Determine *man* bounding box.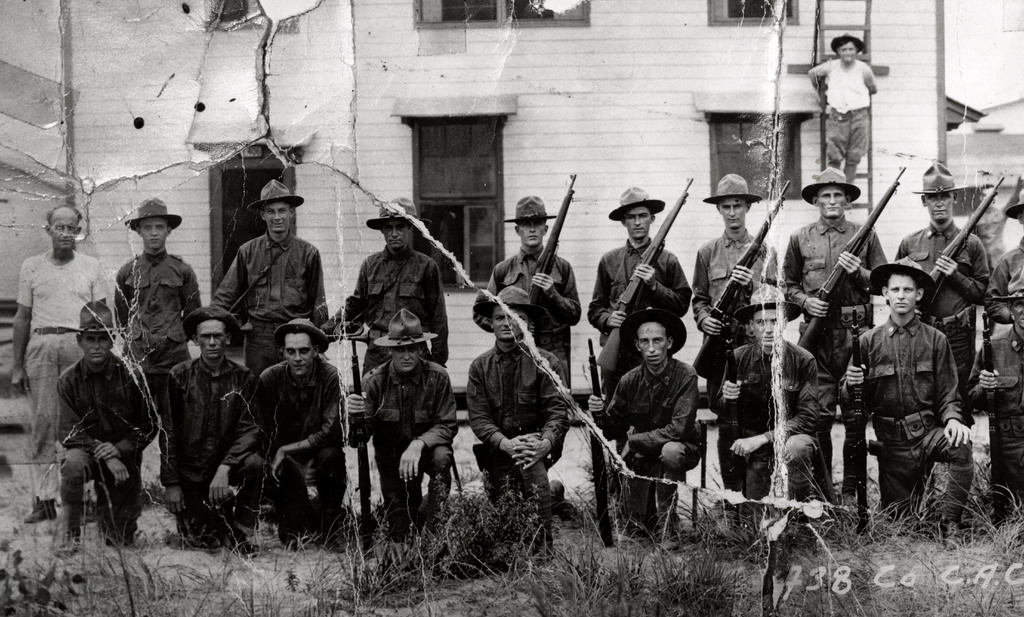
Determined: bbox=[891, 160, 989, 402].
